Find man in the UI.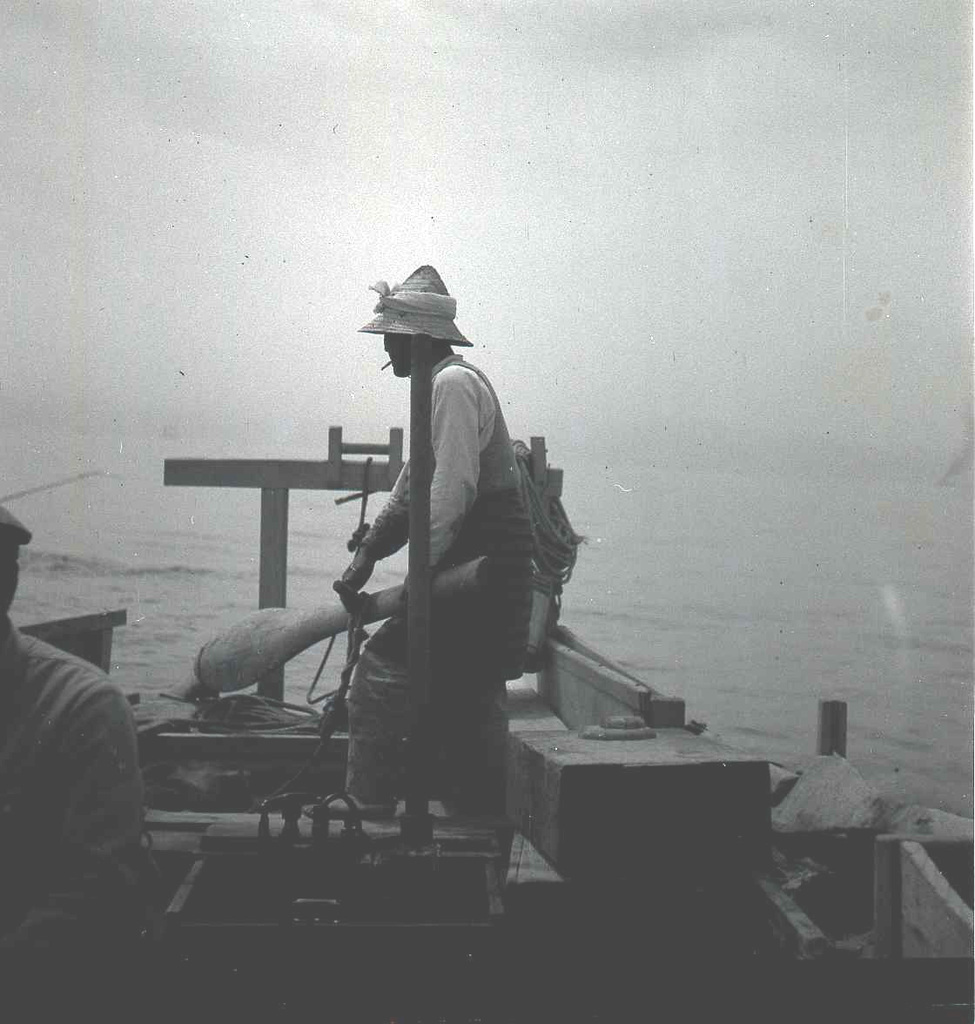
UI element at select_region(341, 259, 553, 820).
